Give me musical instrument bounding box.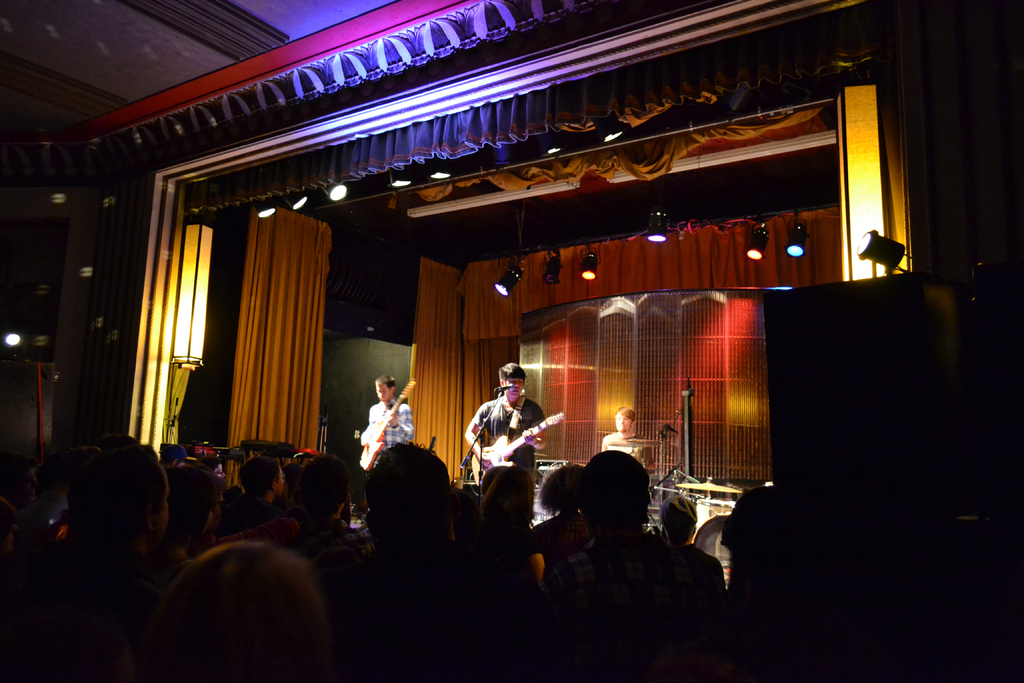
region(470, 398, 558, 474).
